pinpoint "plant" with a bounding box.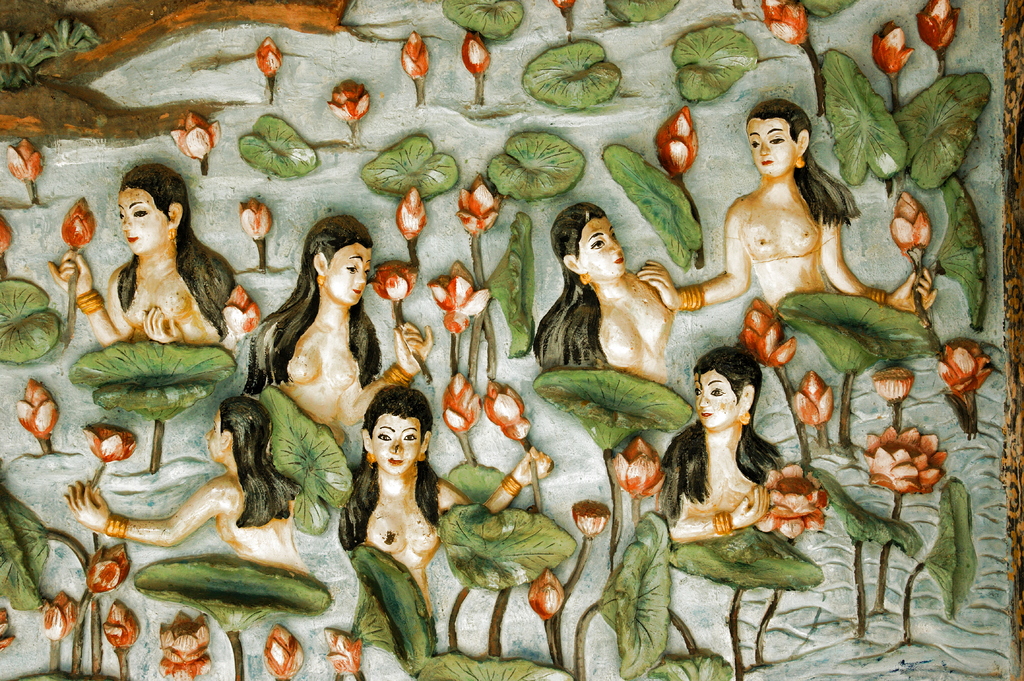
[left=0, top=272, right=65, bottom=368].
